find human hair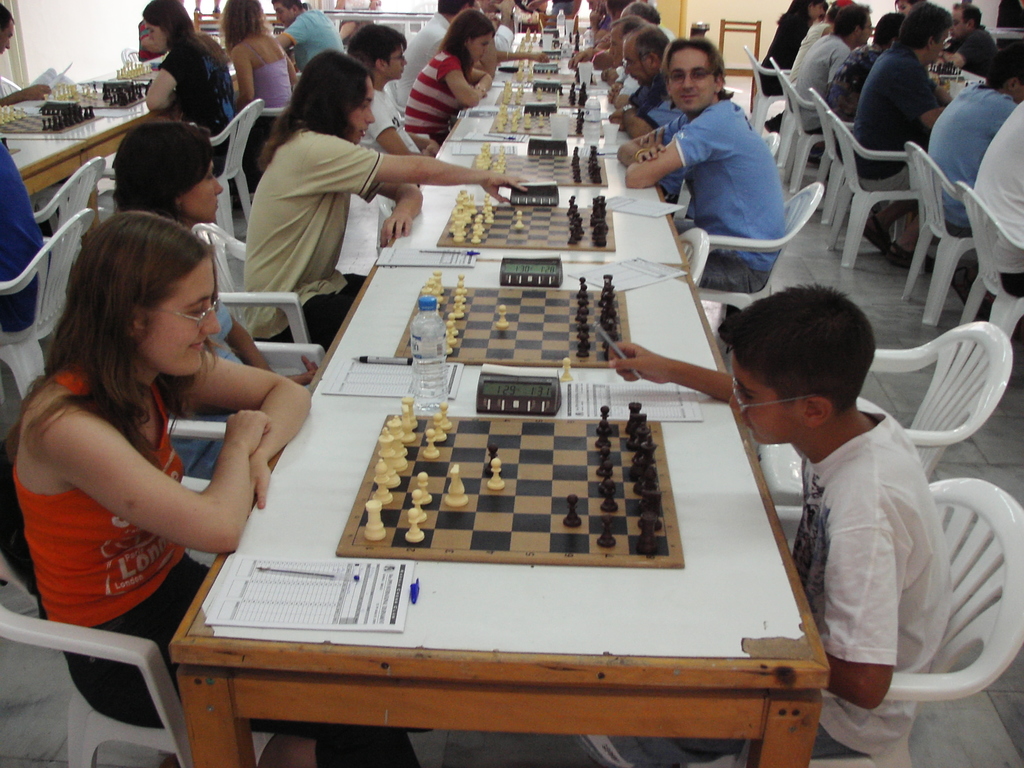
{"left": 870, "top": 11, "right": 909, "bottom": 44}
